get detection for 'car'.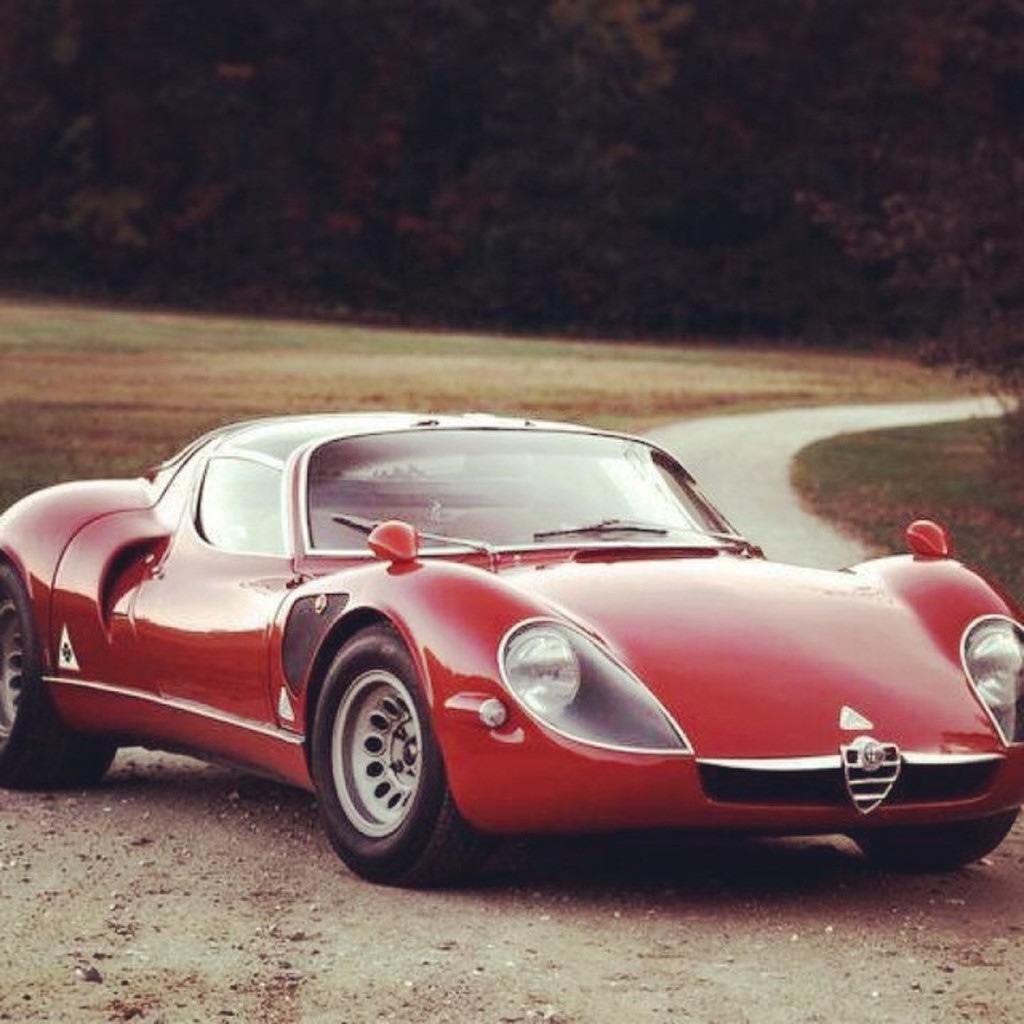
Detection: pyautogui.locateOnScreen(0, 408, 1022, 874).
